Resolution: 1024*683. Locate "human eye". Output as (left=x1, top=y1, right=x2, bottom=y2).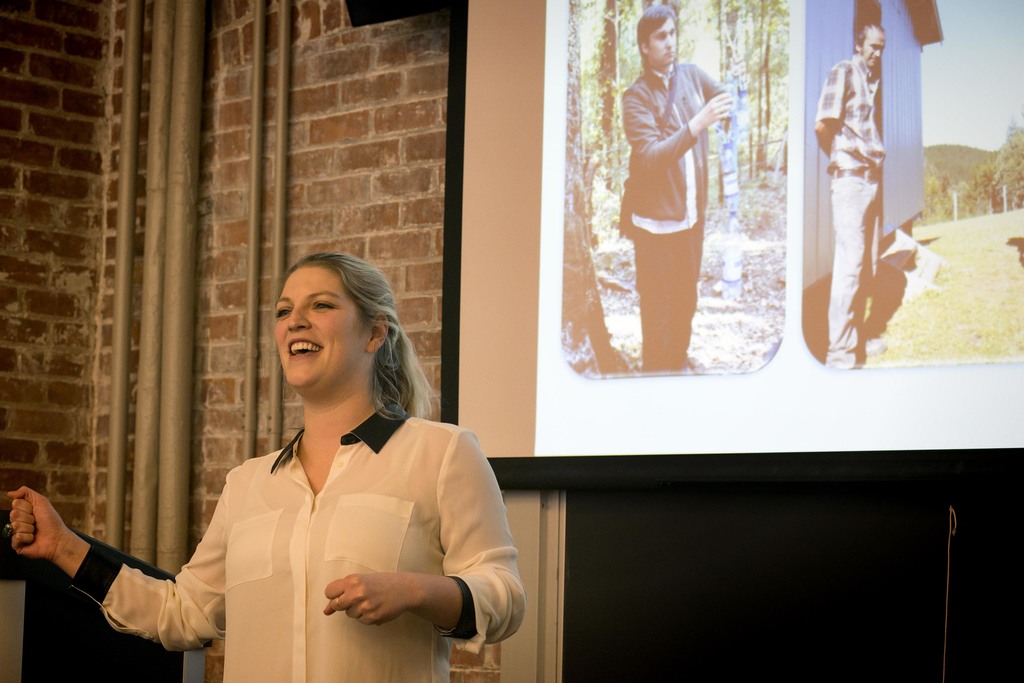
(left=657, top=33, right=664, bottom=38).
